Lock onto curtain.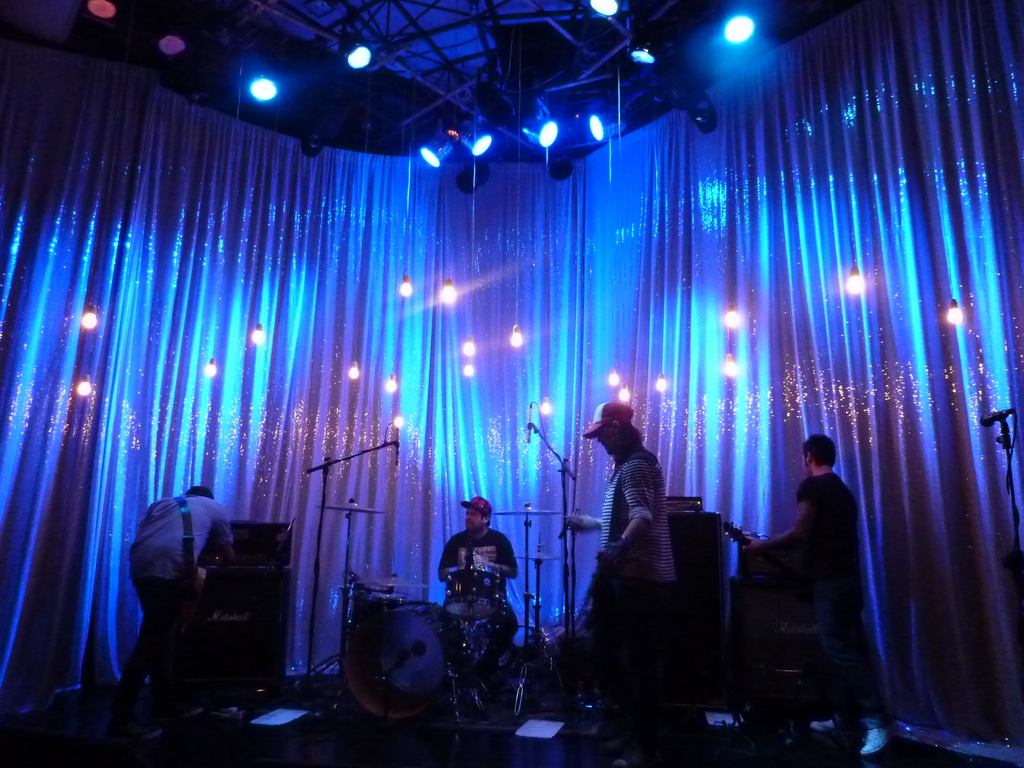
Locked: box(891, 0, 1023, 741).
